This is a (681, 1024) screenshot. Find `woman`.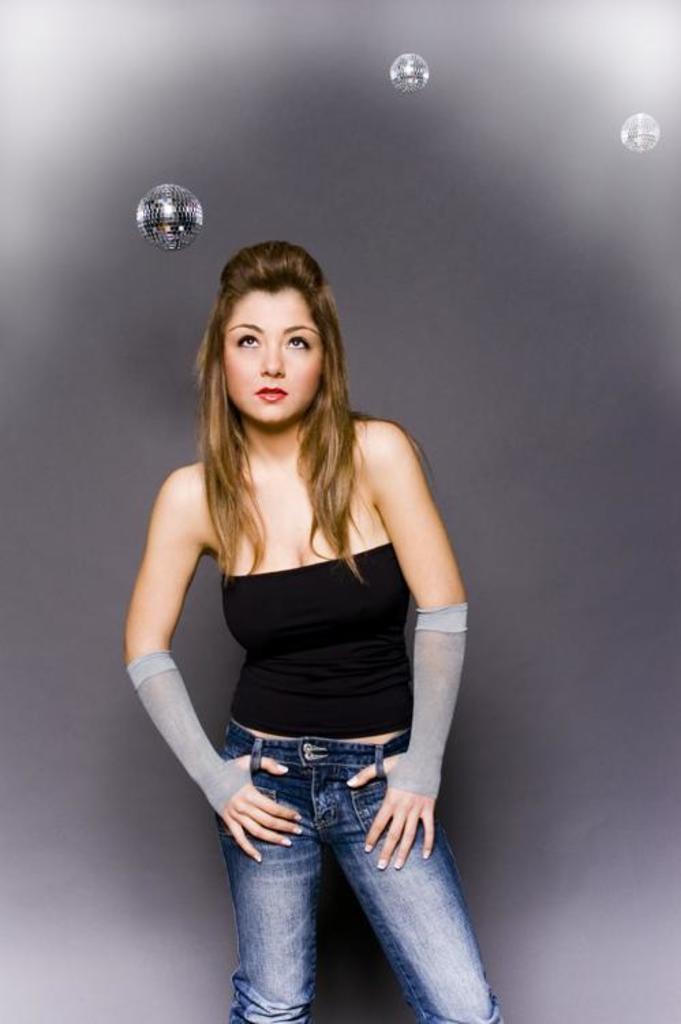
Bounding box: bbox(116, 193, 489, 1005).
